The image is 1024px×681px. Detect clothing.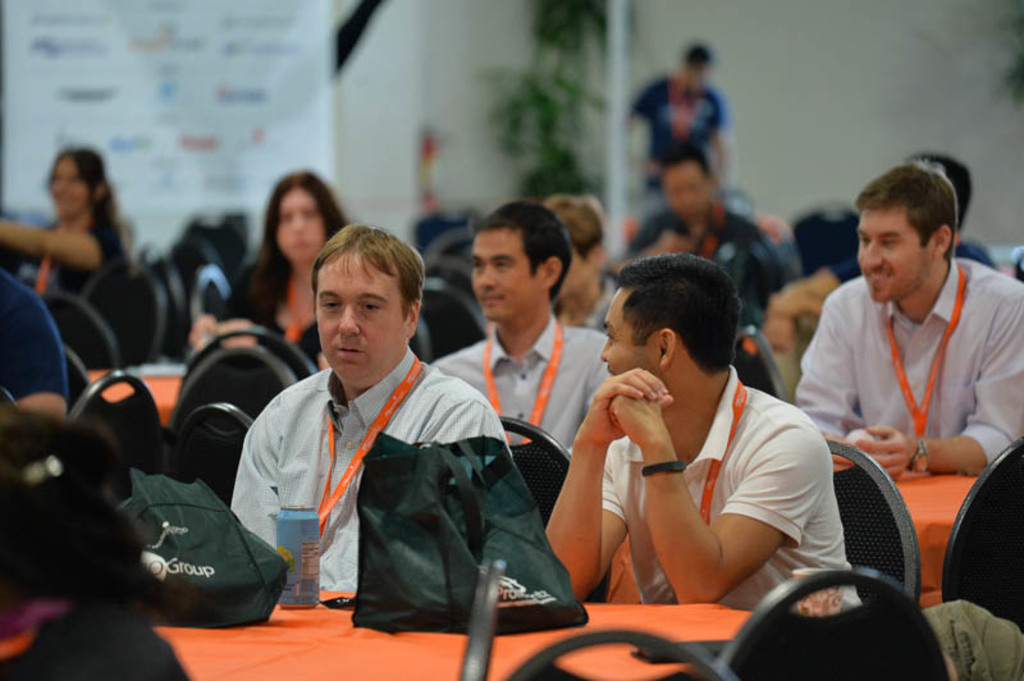
Detection: box(214, 259, 328, 362).
